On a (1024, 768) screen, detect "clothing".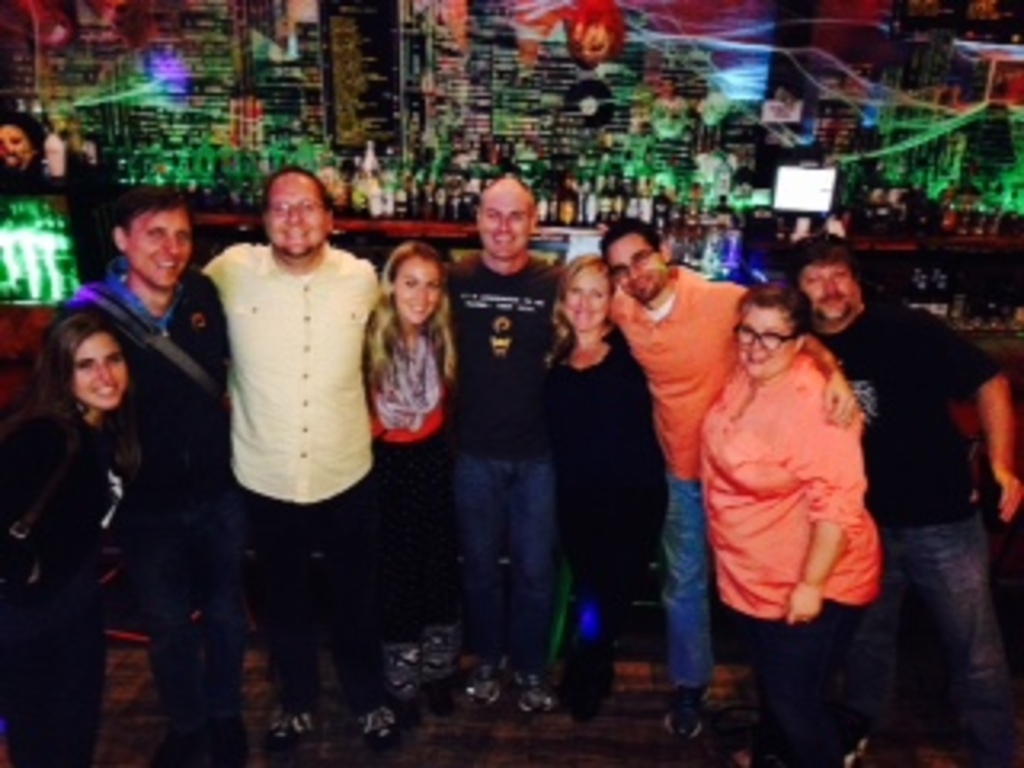
(left=86, top=269, right=246, bottom=739).
